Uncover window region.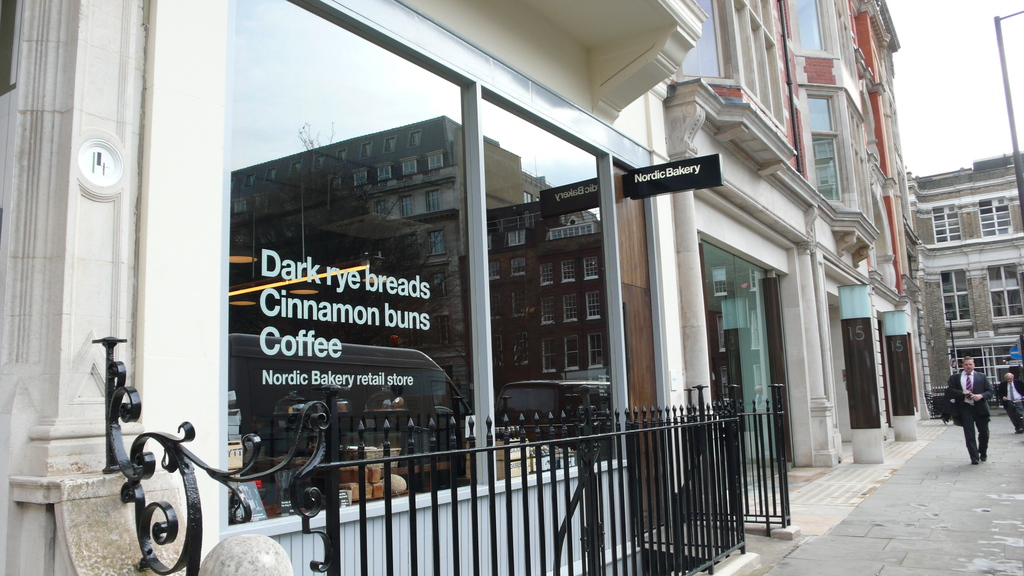
Uncovered: (x1=480, y1=88, x2=623, y2=491).
